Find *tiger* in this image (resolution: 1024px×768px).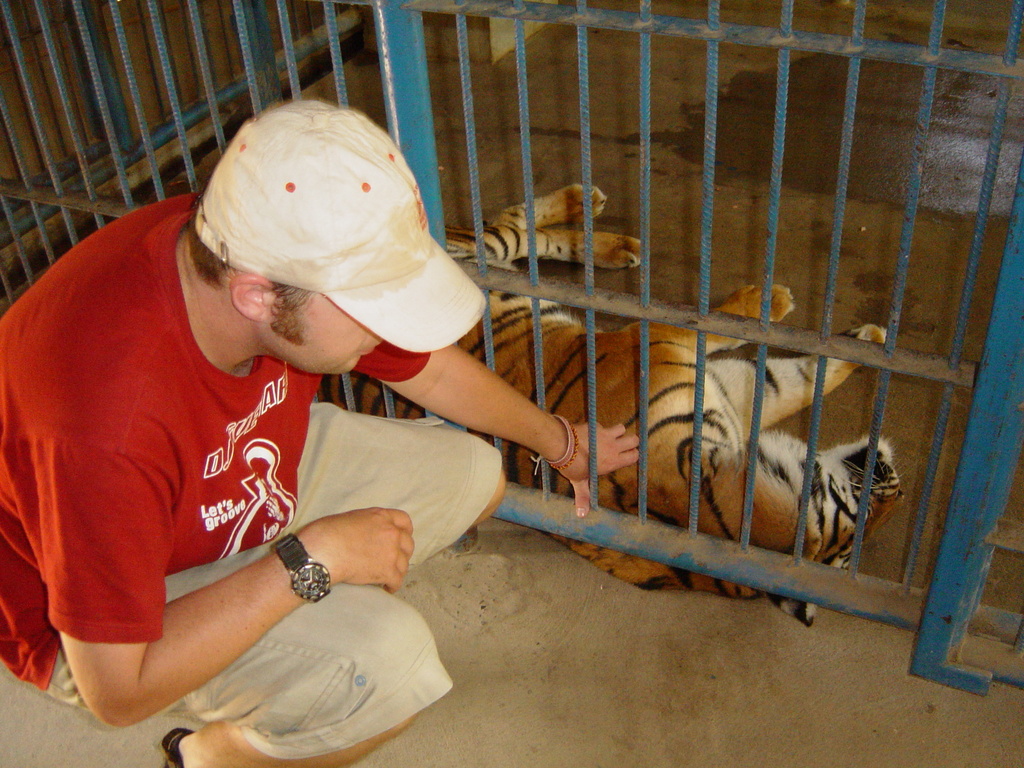
315 180 914 632.
